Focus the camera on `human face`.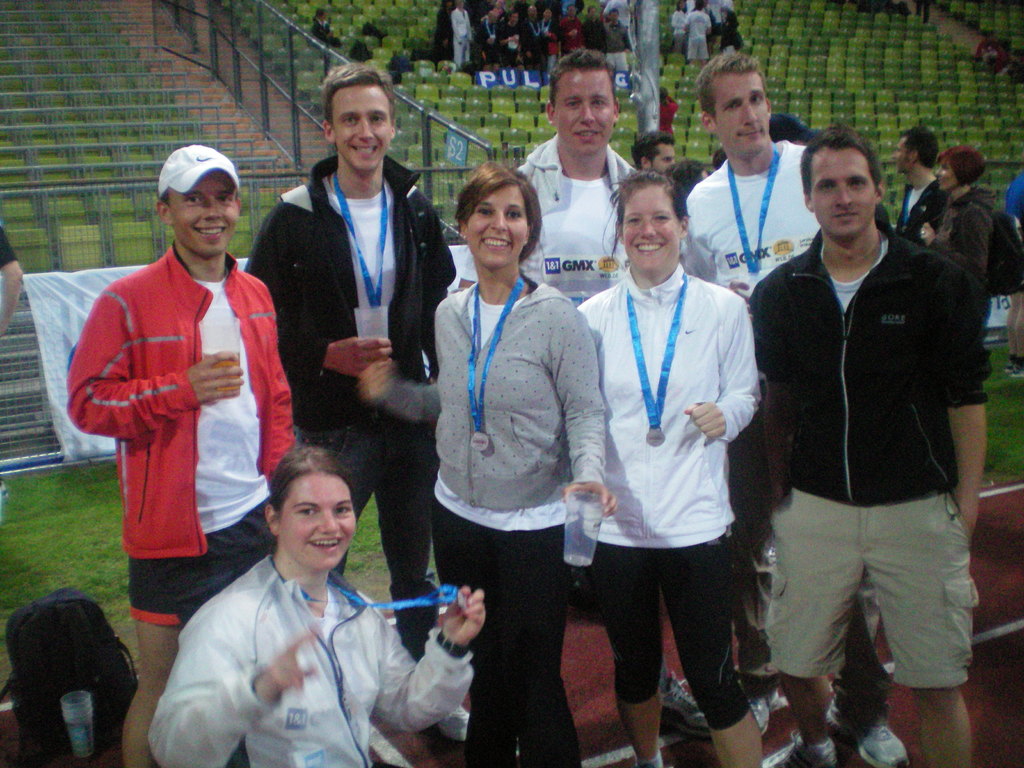
Focus region: crop(270, 482, 352, 561).
